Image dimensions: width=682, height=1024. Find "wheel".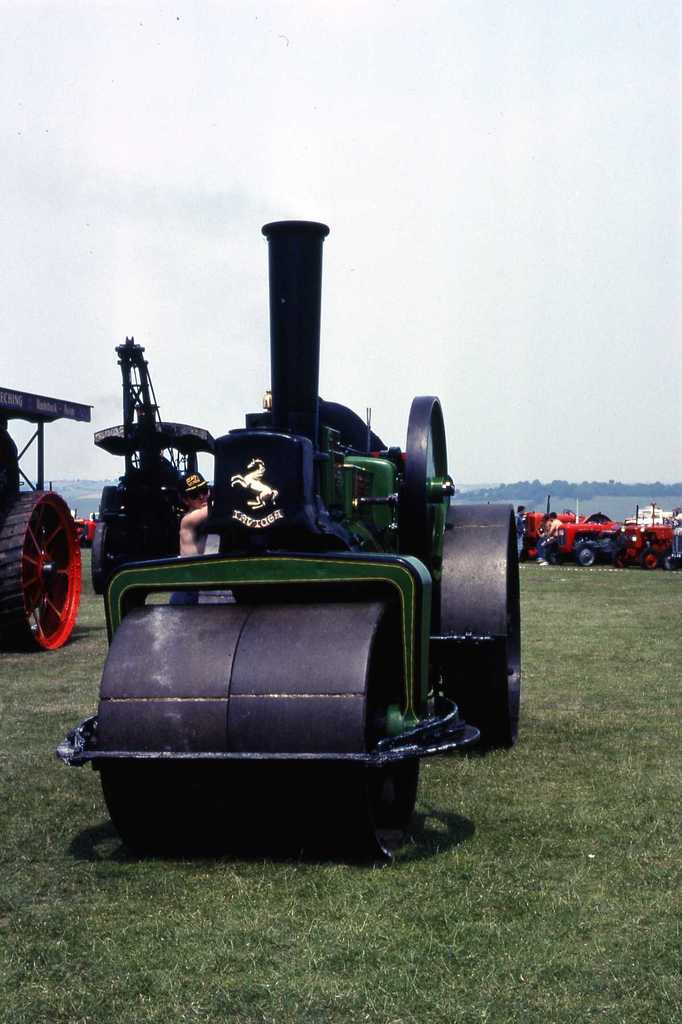
bbox=[613, 550, 625, 569].
